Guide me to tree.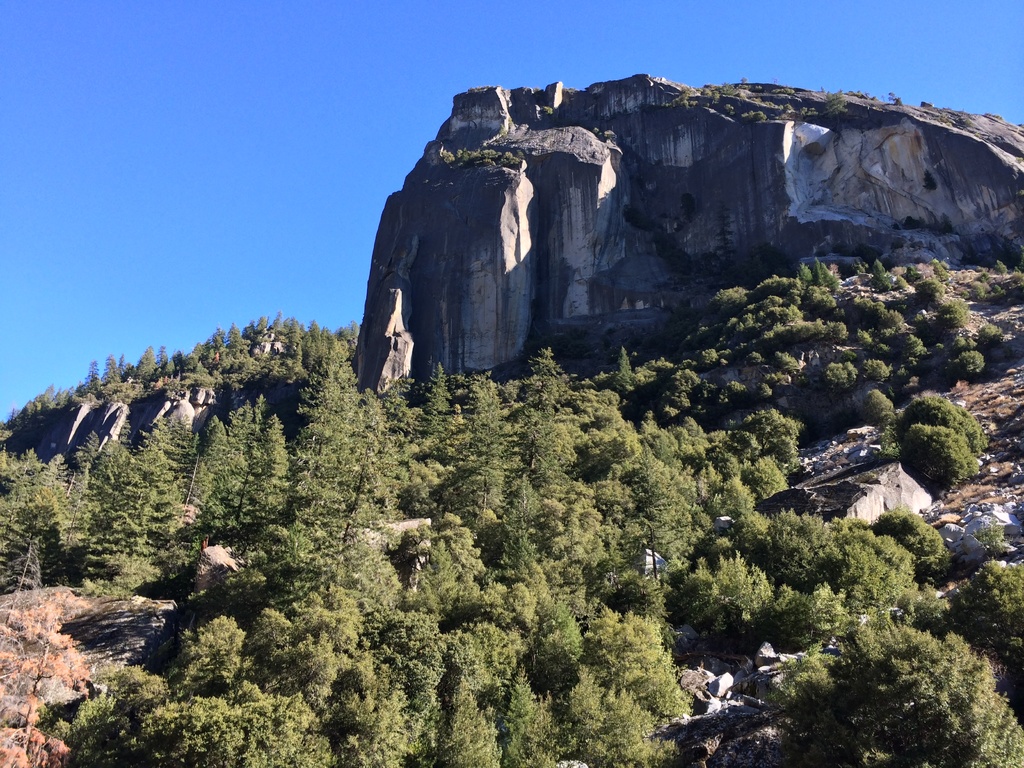
Guidance: 846:378:895:426.
